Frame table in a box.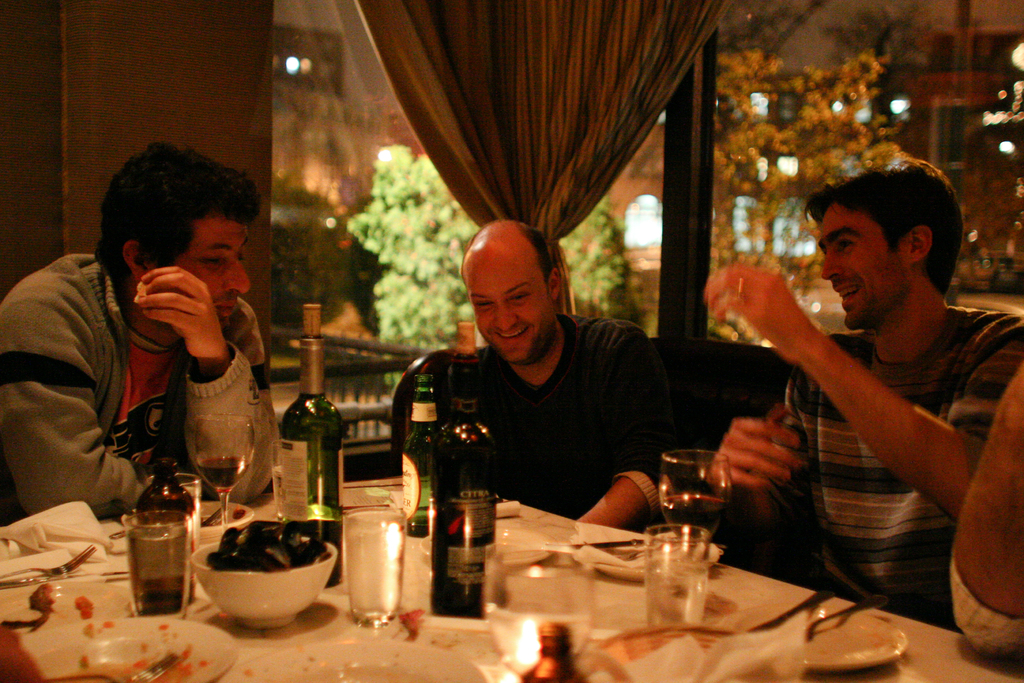
{"left": 32, "top": 368, "right": 940, "bottom": 682}.
